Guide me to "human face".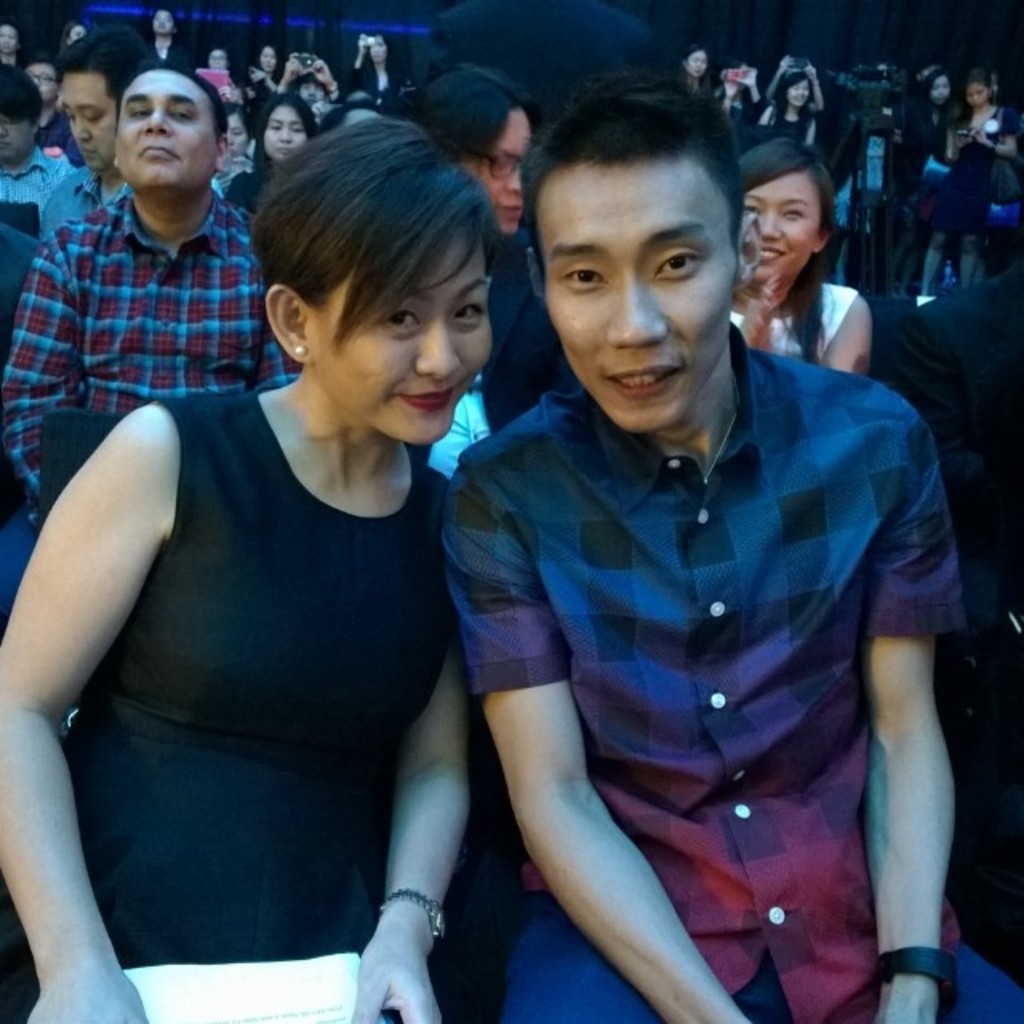
Guidance: [458, 102, 530, 245].
